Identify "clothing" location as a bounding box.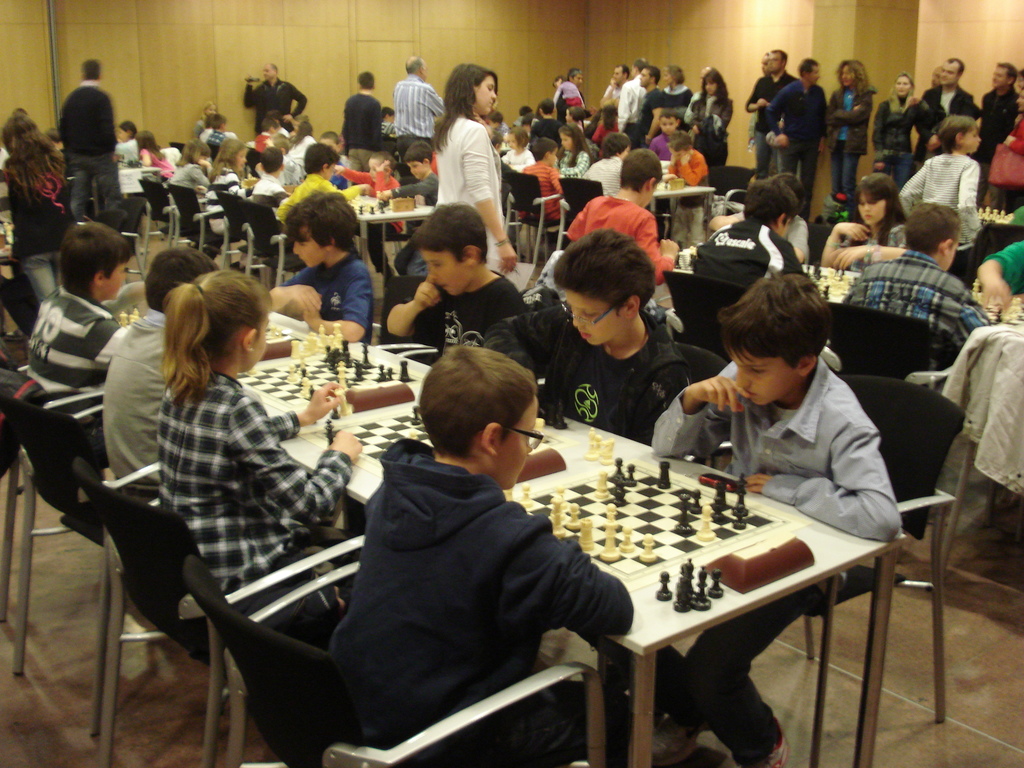
bbox=[872, 101, 923, 179].
